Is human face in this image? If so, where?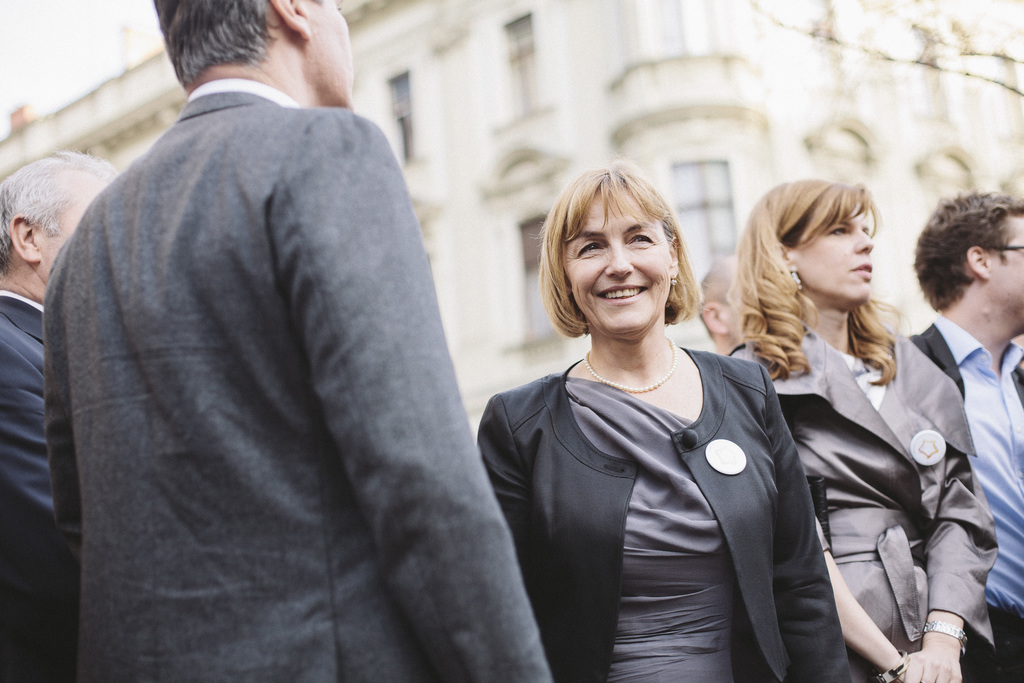
Yes, at Rect(792, 197, 876, 307).
